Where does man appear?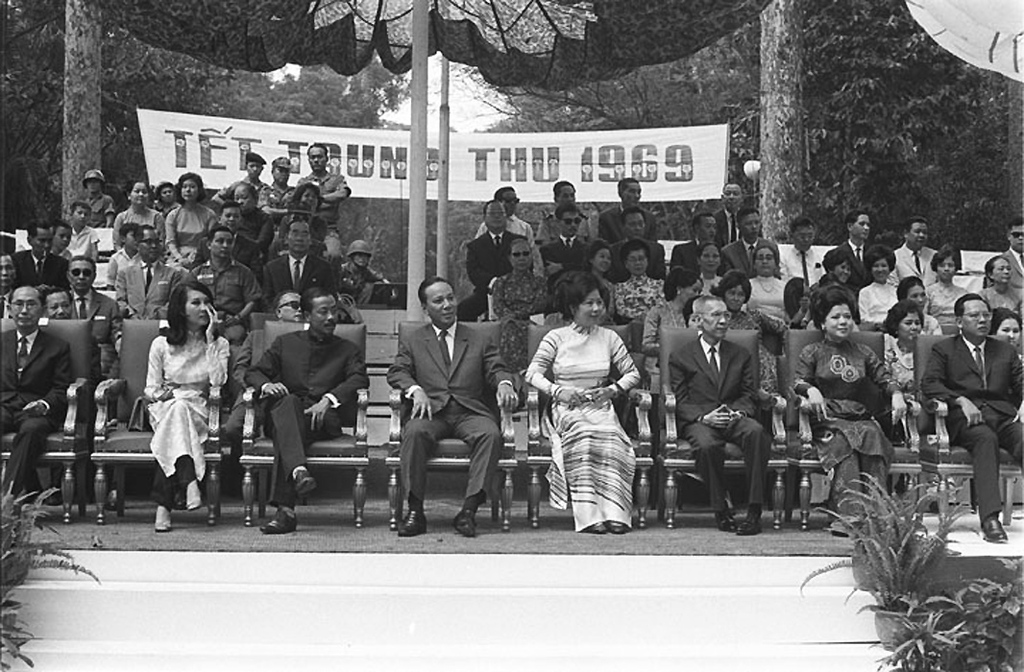
Appears at [x1=190, y1=228, x2=267, y2=345].
